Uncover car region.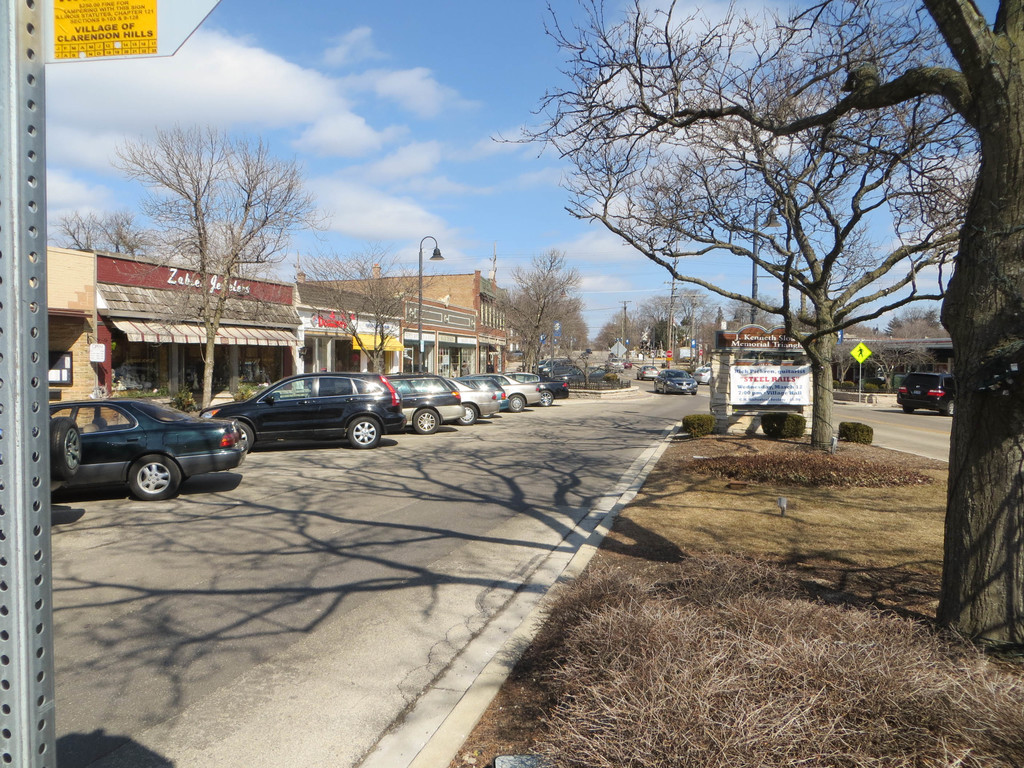
Uncovered: left=213, top=375, right=404, bottom=458.
